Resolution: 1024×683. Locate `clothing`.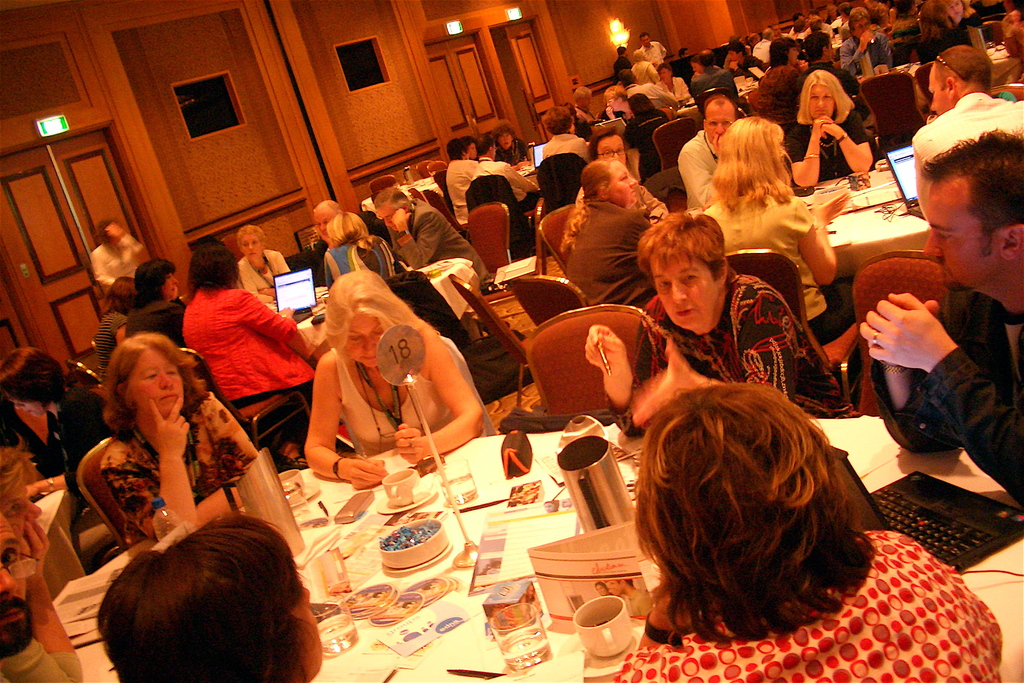
<region>911, 94, 1023, 214</region>.
